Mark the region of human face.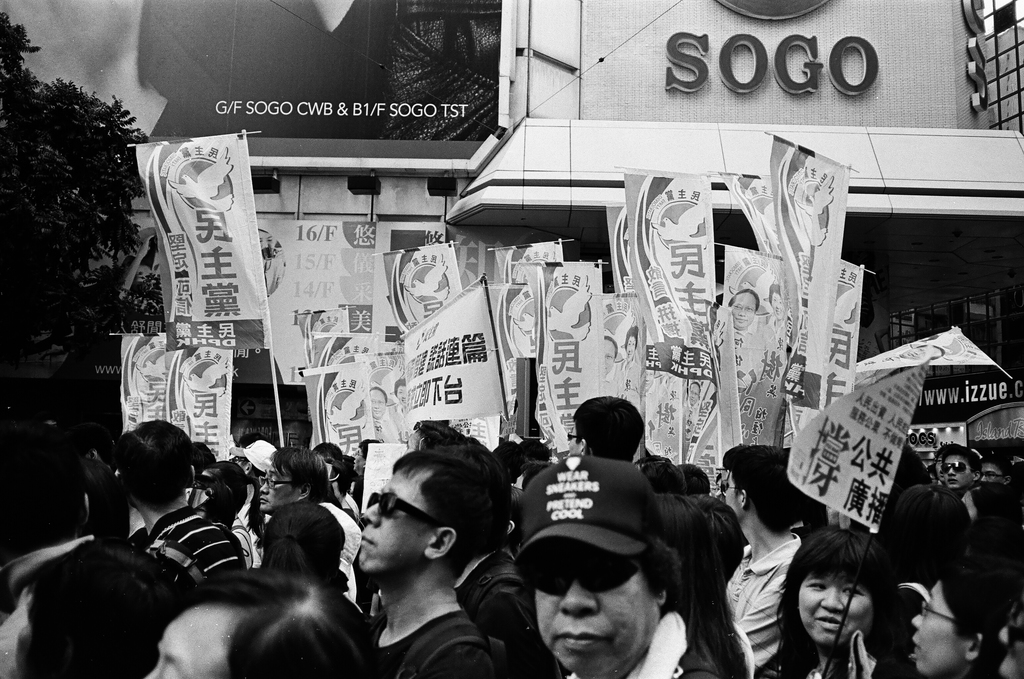
Region: (801, 565, 875, 641).
